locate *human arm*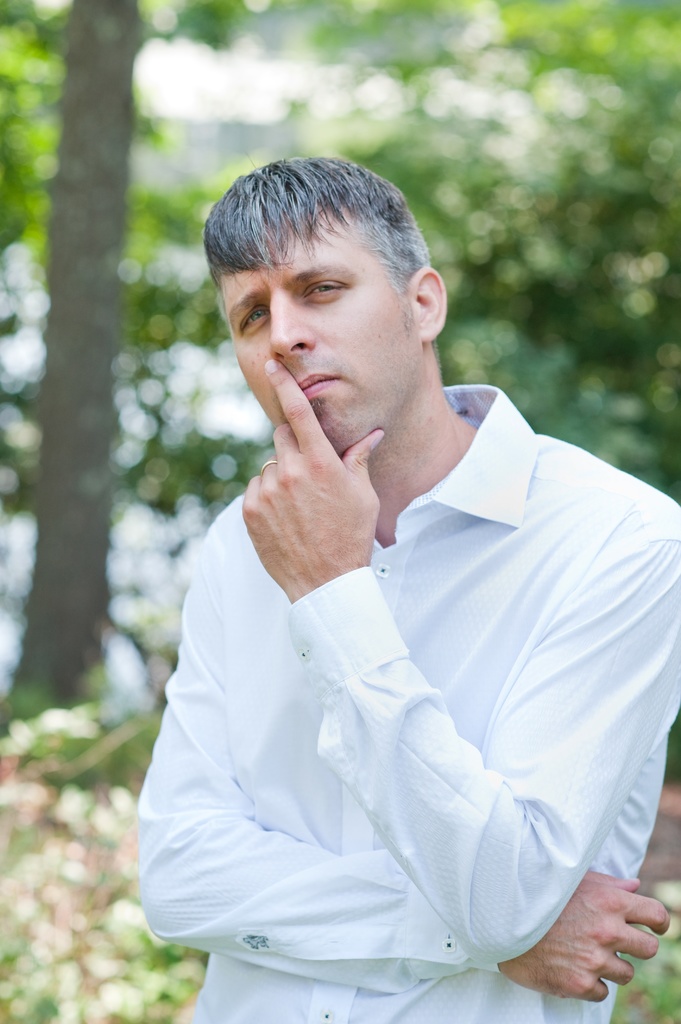
region(132, 525, 671, 1001)
